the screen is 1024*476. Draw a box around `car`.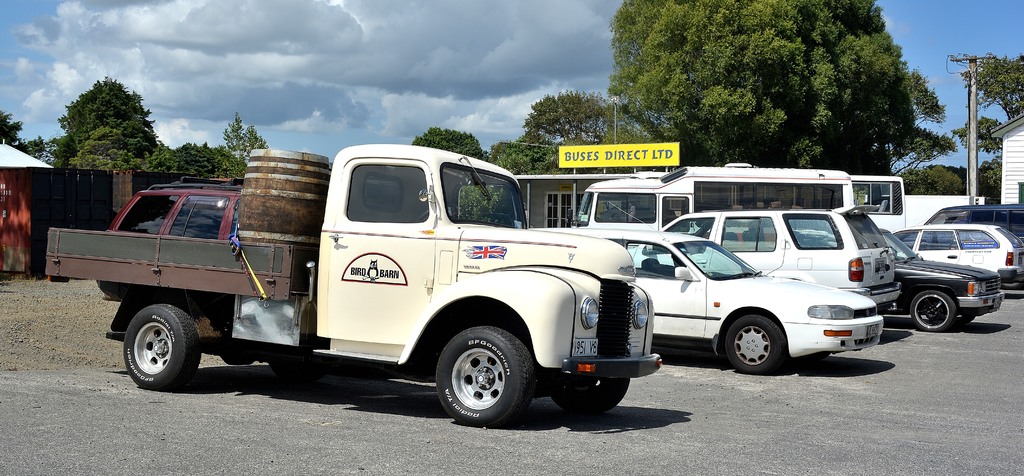
locate(880, 226, 1007, 333).
